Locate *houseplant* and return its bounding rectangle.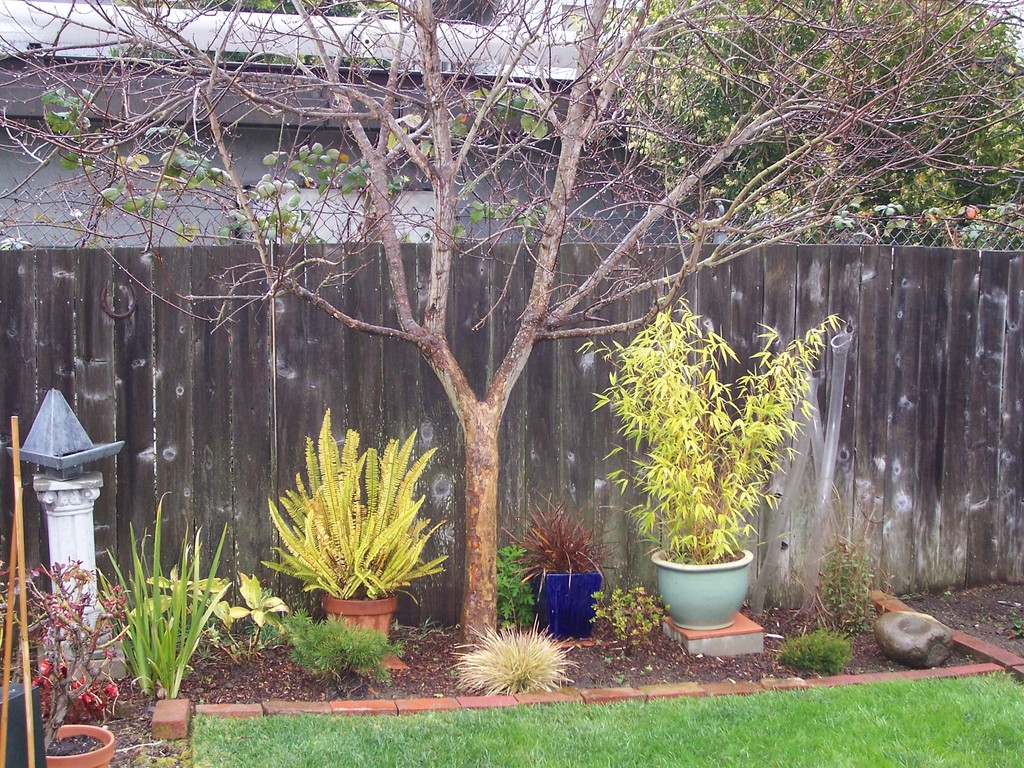
<region>570, 263, 848, 632</region>.
